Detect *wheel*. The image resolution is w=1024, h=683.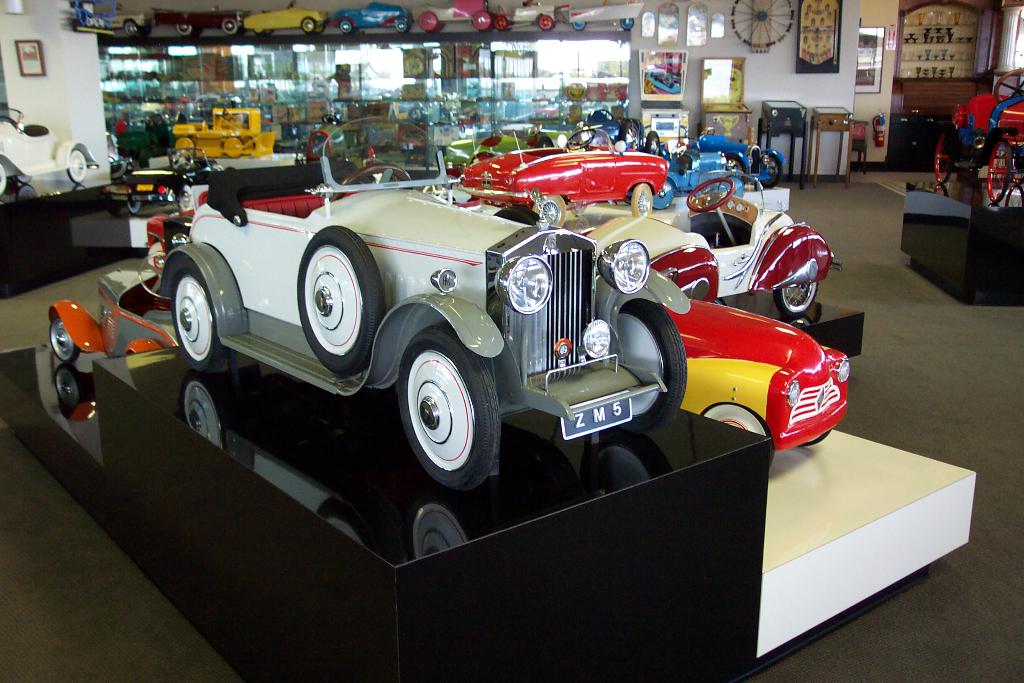
x1=67, y1=146, x2=91, y2=184.
